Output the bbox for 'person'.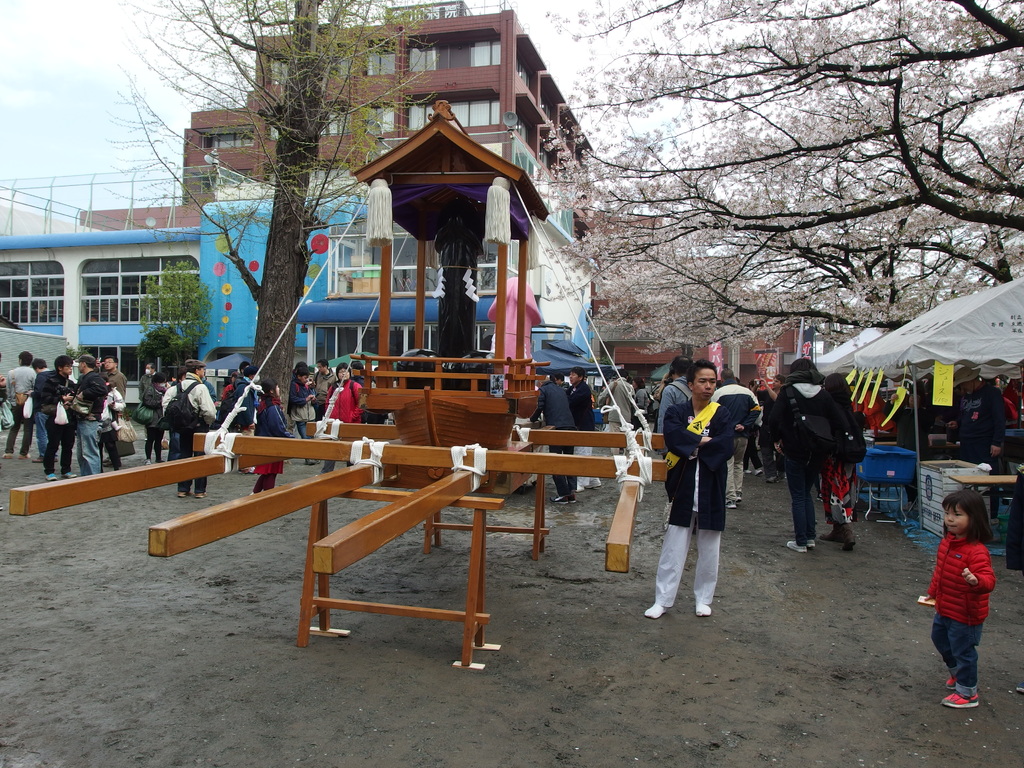
l=5, t=351, r=38, b=458.
